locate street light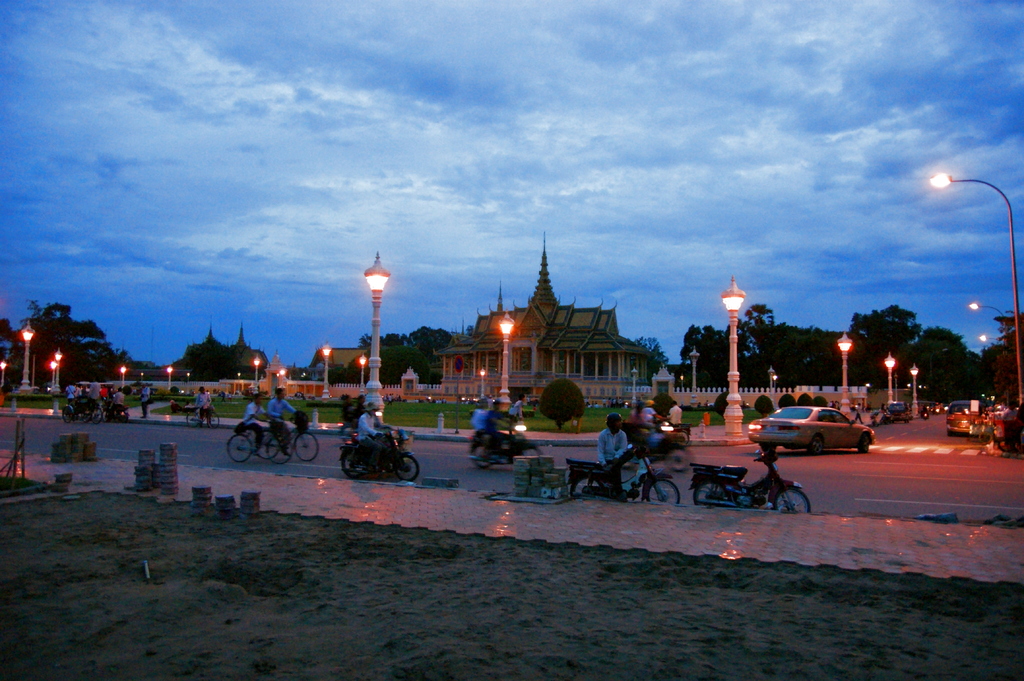
detection(120, 365, 129, 390)
